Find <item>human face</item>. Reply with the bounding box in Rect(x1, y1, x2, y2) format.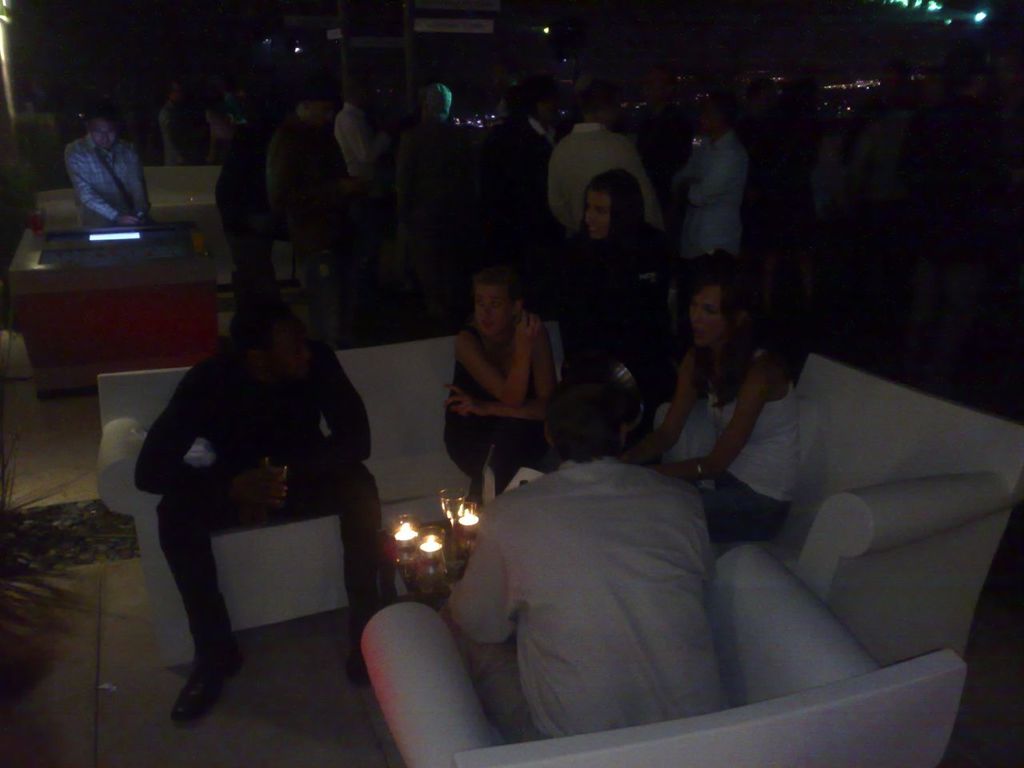
Rect(93, 117, 114, 149).
